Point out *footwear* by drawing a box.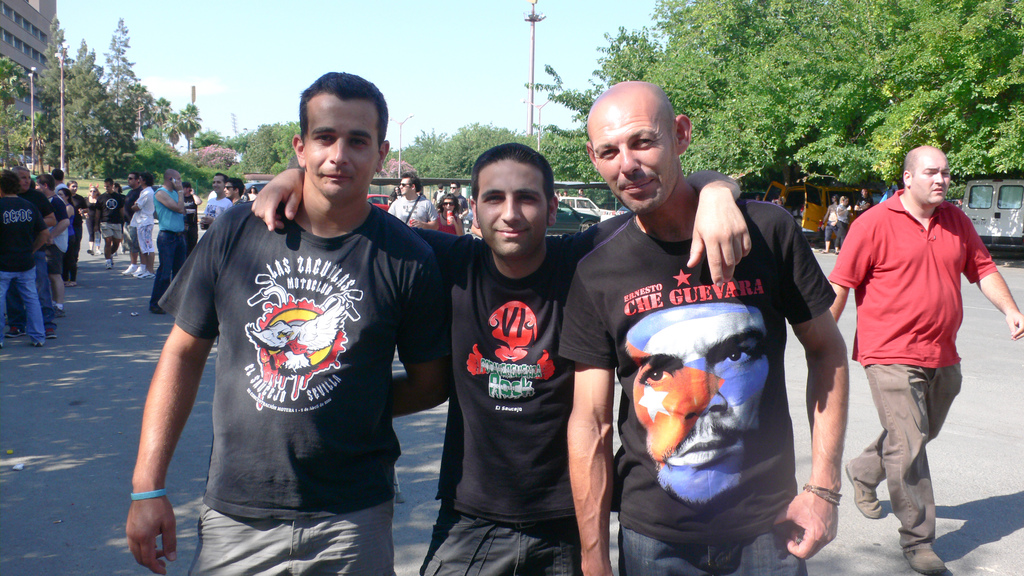
<region>141, 266, 154, 279</region>.
